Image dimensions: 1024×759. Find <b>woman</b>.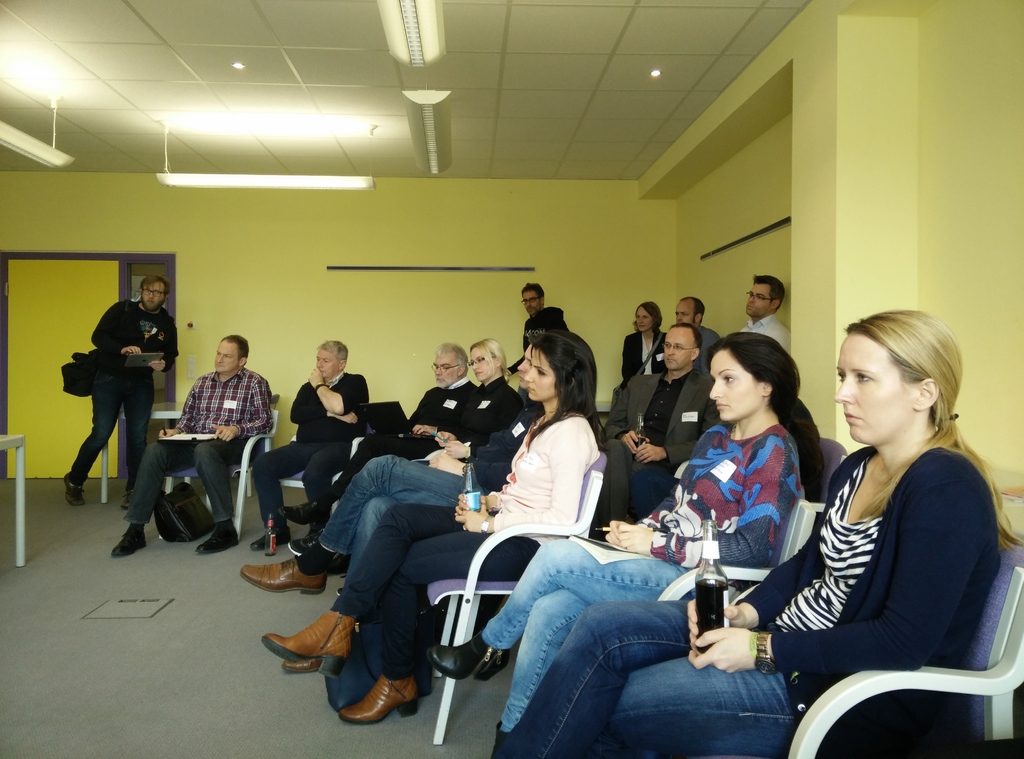
<bbox>422, 332, 824, 756</bbox>.
